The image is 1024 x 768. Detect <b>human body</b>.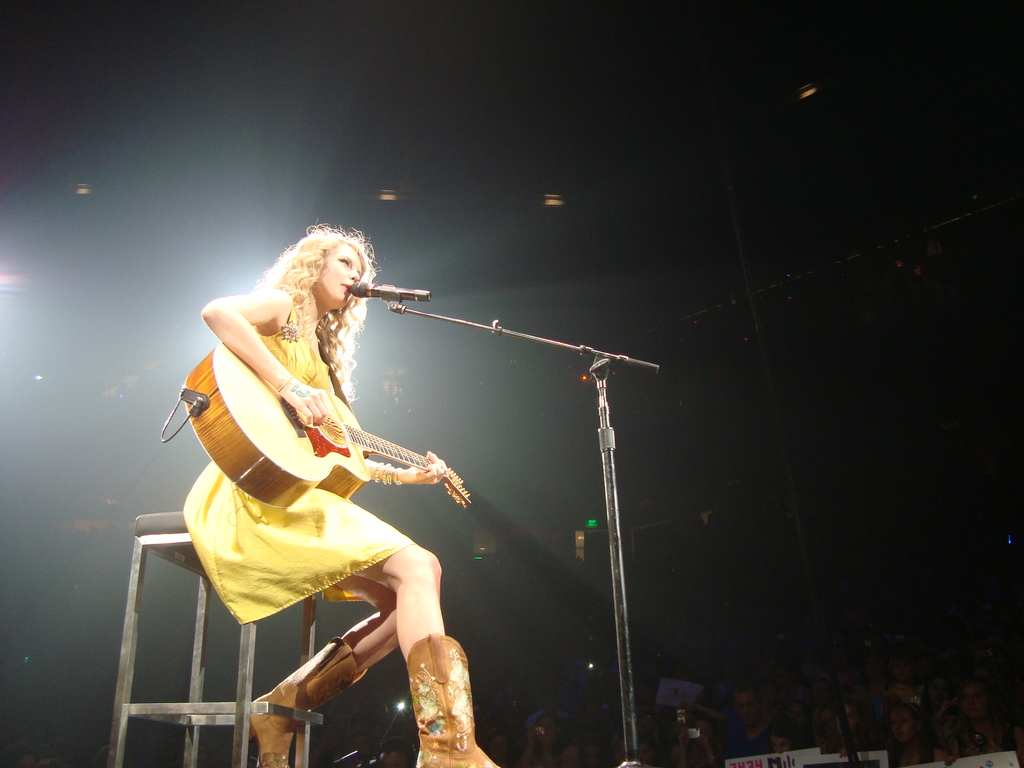
Detection: 182/217/495/767.
